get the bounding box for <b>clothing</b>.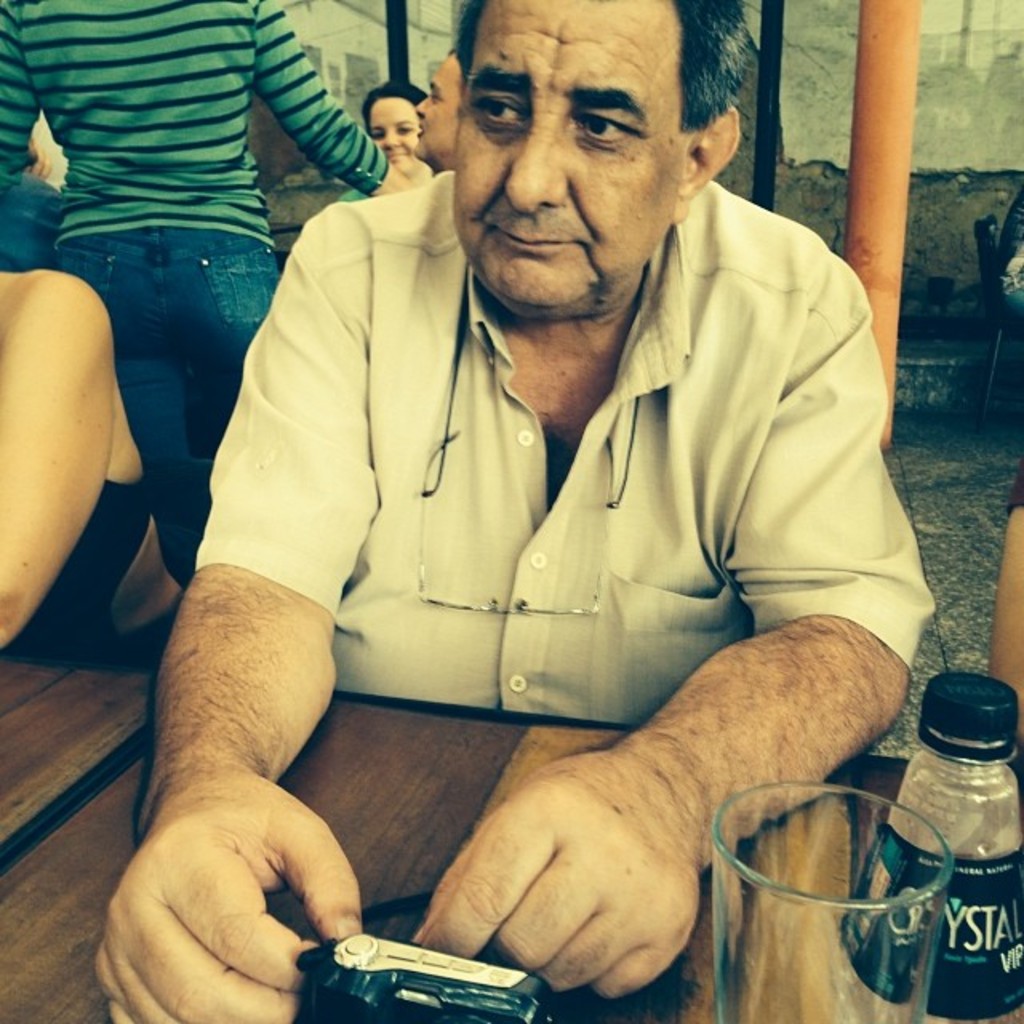
0:178:54:253.
